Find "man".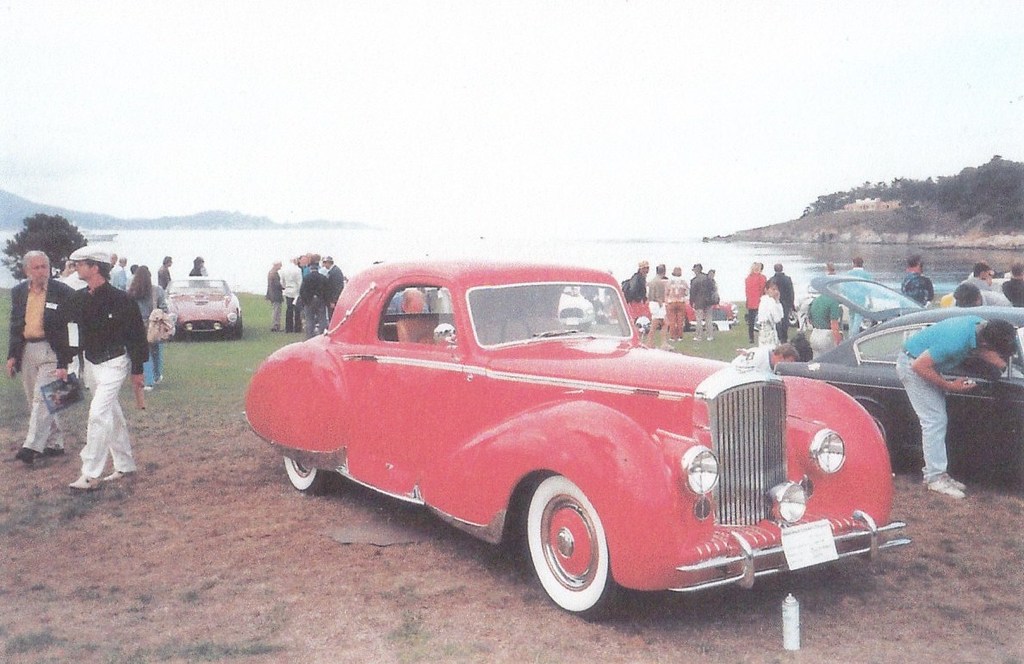
locate(900, 254, 934, 308).
